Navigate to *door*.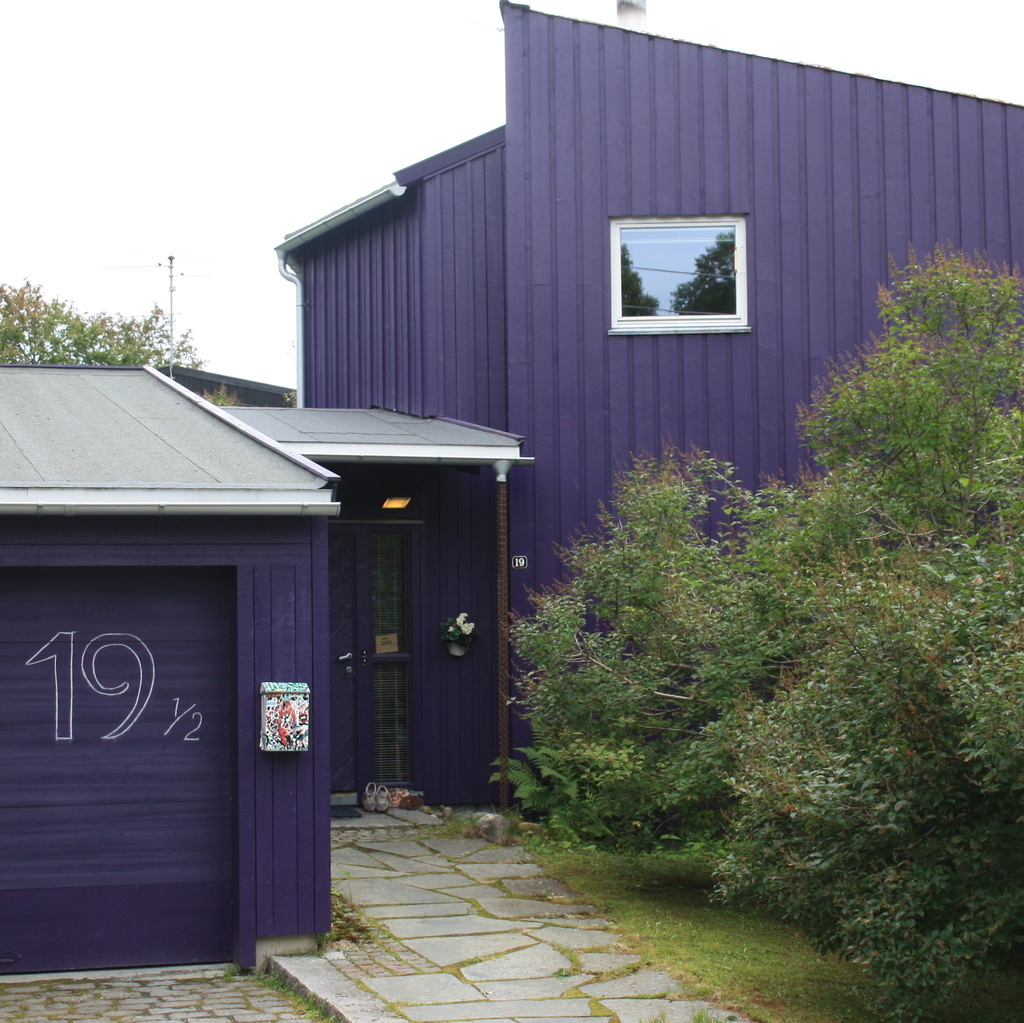
Navigation target: [325, 510, 429, 799].
